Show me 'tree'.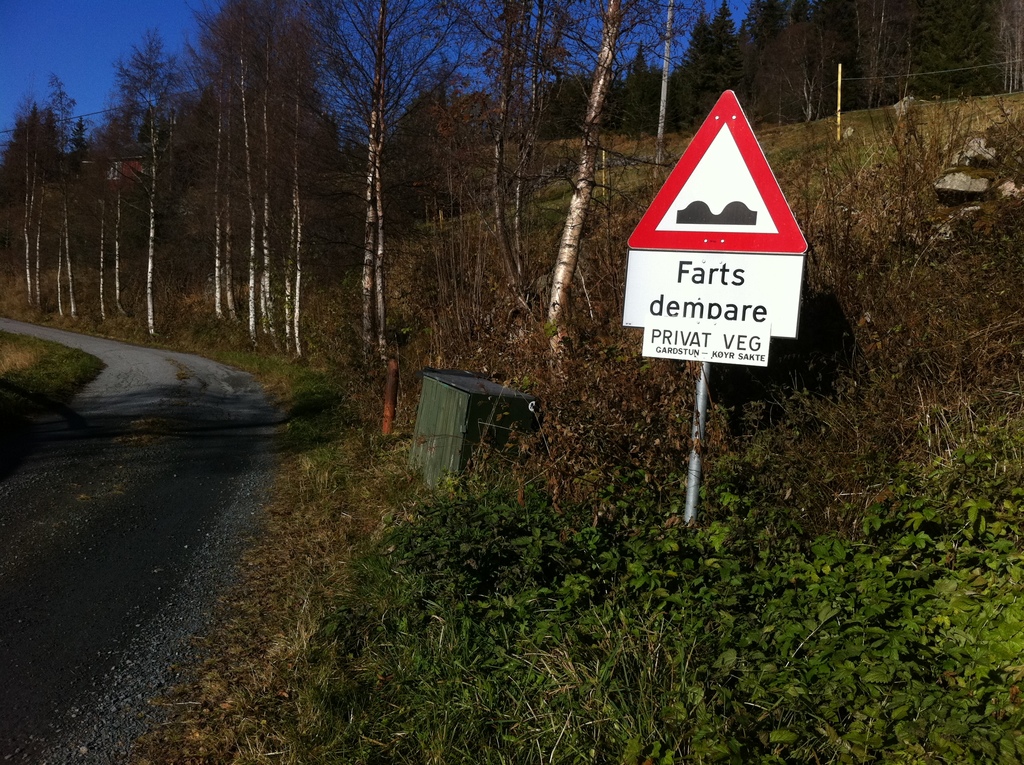
'tree' is here: 542/0/697/365.
